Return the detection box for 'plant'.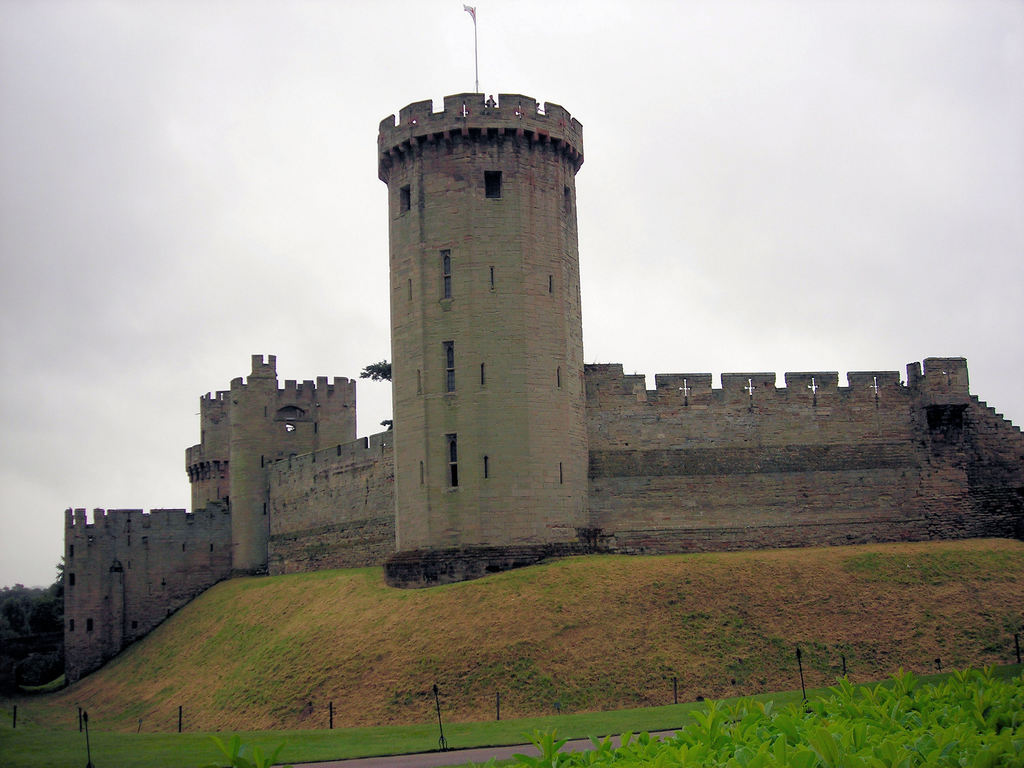
(205, 729, 287, 767).
